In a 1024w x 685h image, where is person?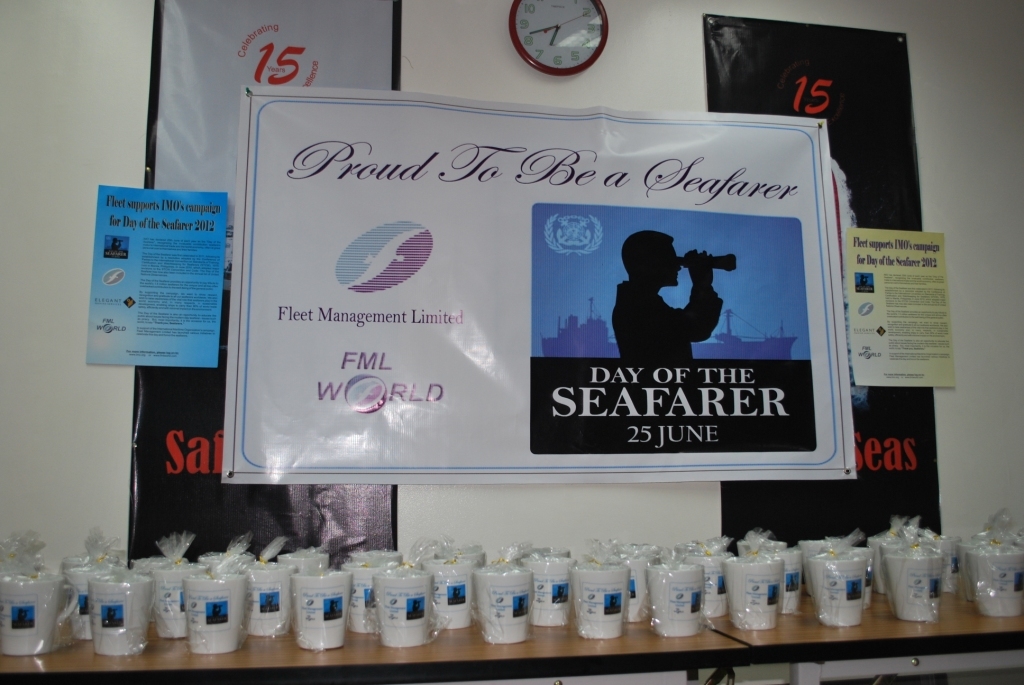
611, 228, 728, 366.
